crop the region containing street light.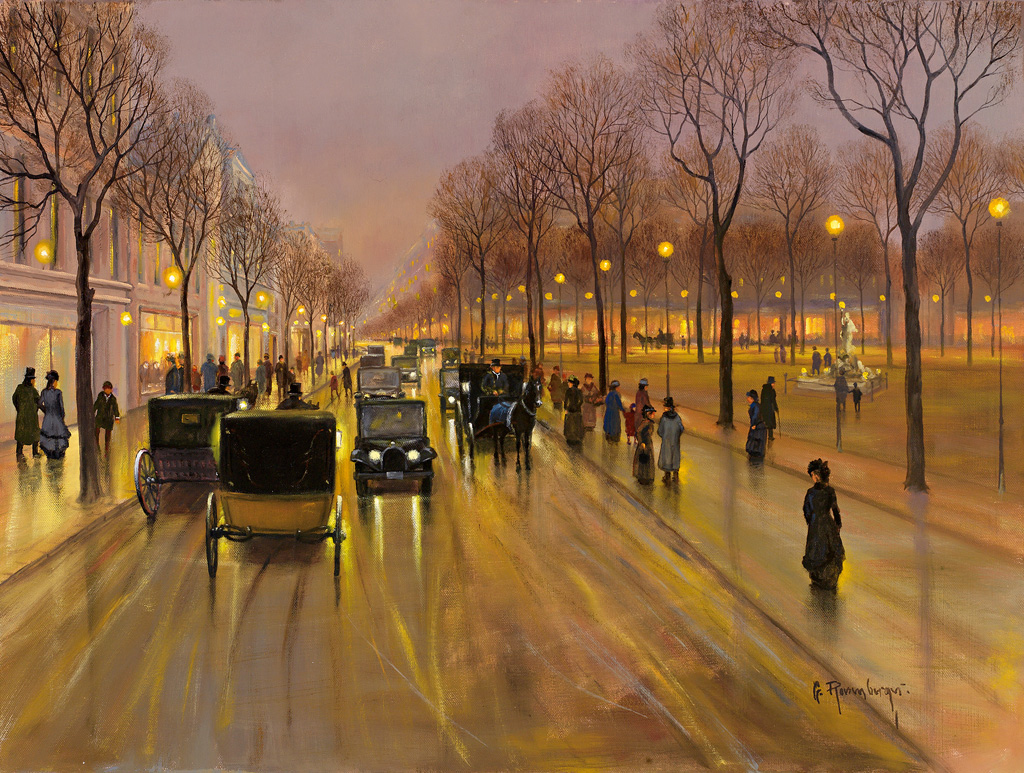
Crop region: 990:191:1009:489.
